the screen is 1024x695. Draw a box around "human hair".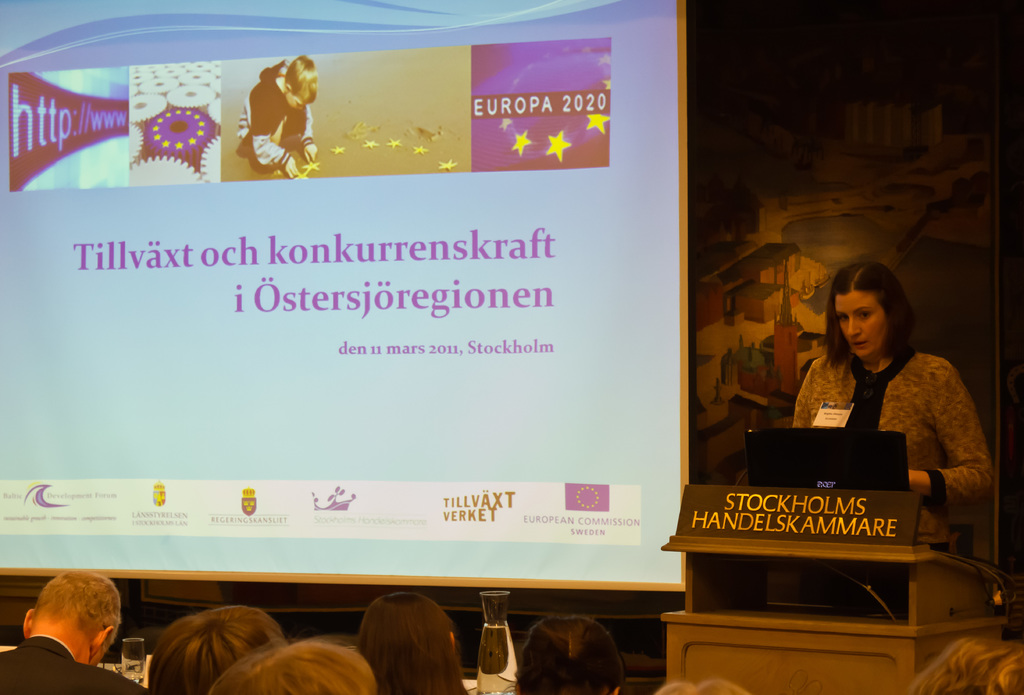
pyautogui.locateOnScreen(906, 634, 1023, 694).
